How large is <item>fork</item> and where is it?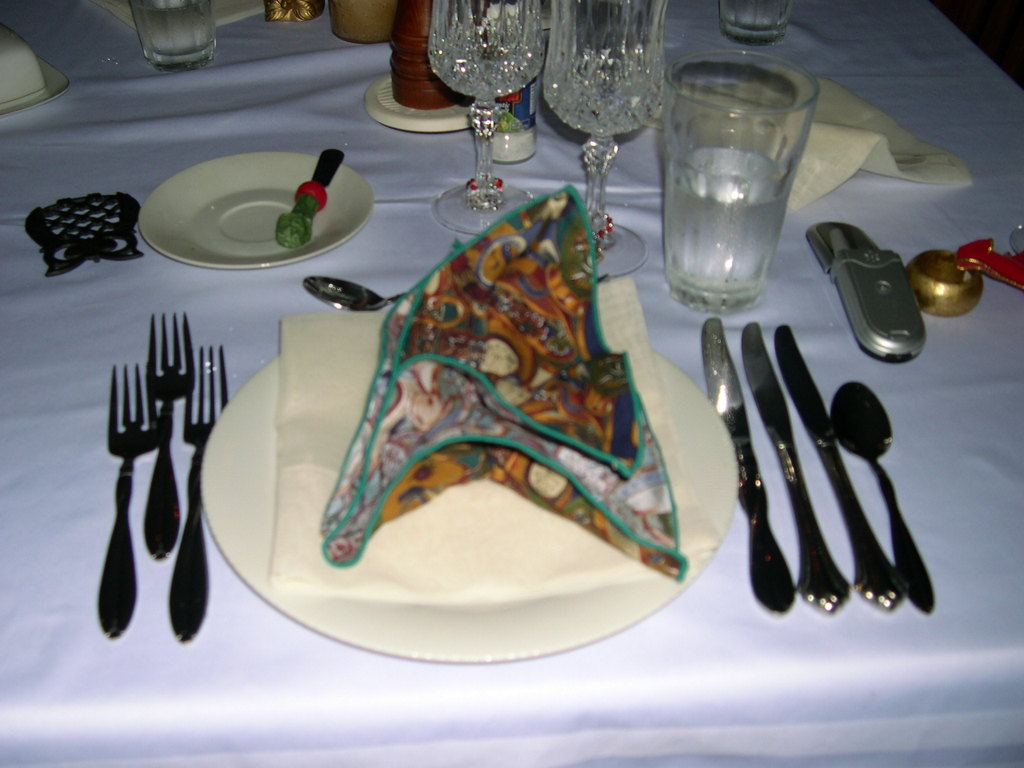
Bounding box: [93, 362, 152, 641].
